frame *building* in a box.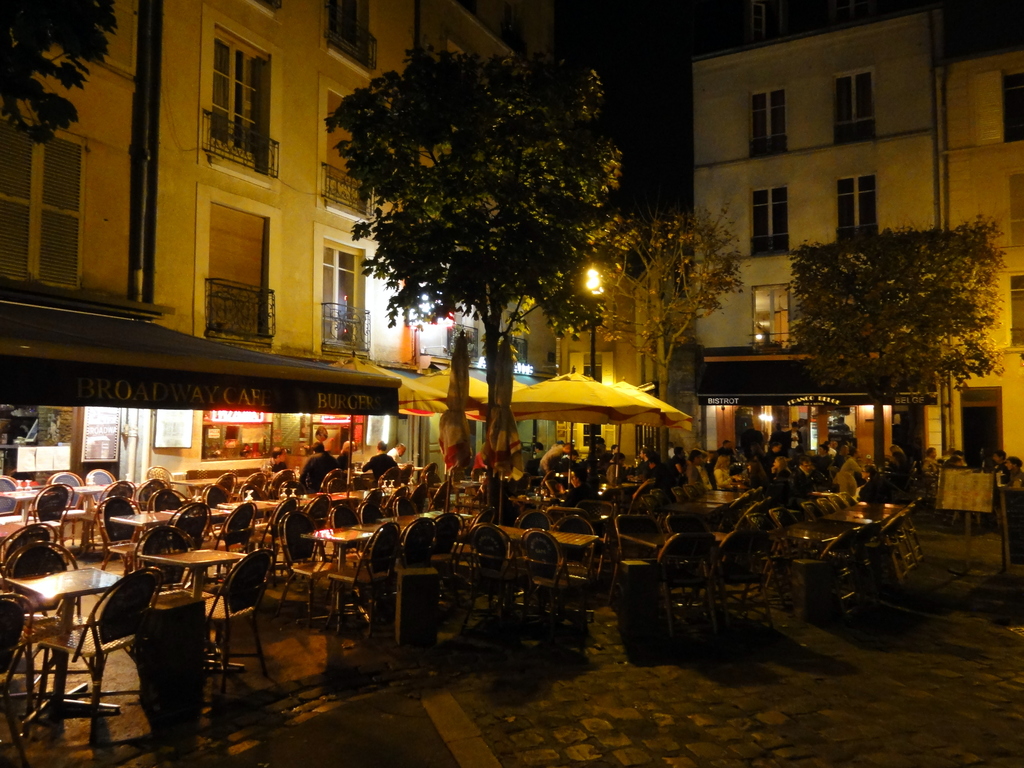
crop(690, 0, 1023, 479).
